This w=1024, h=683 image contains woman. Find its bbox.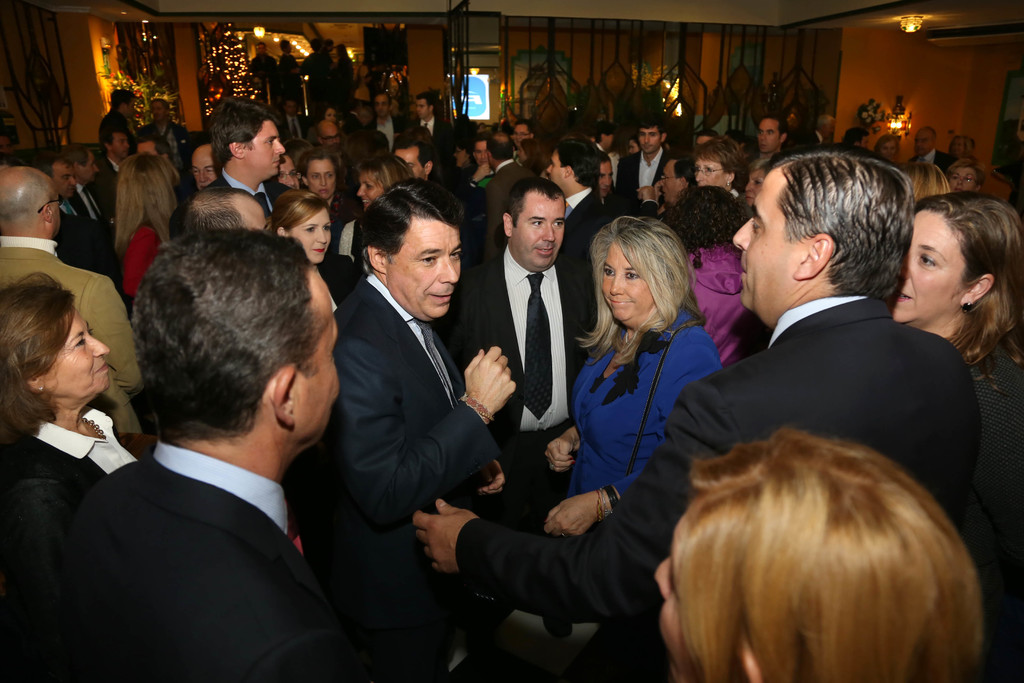
left=687, top=140, right=746, bottom=198.
